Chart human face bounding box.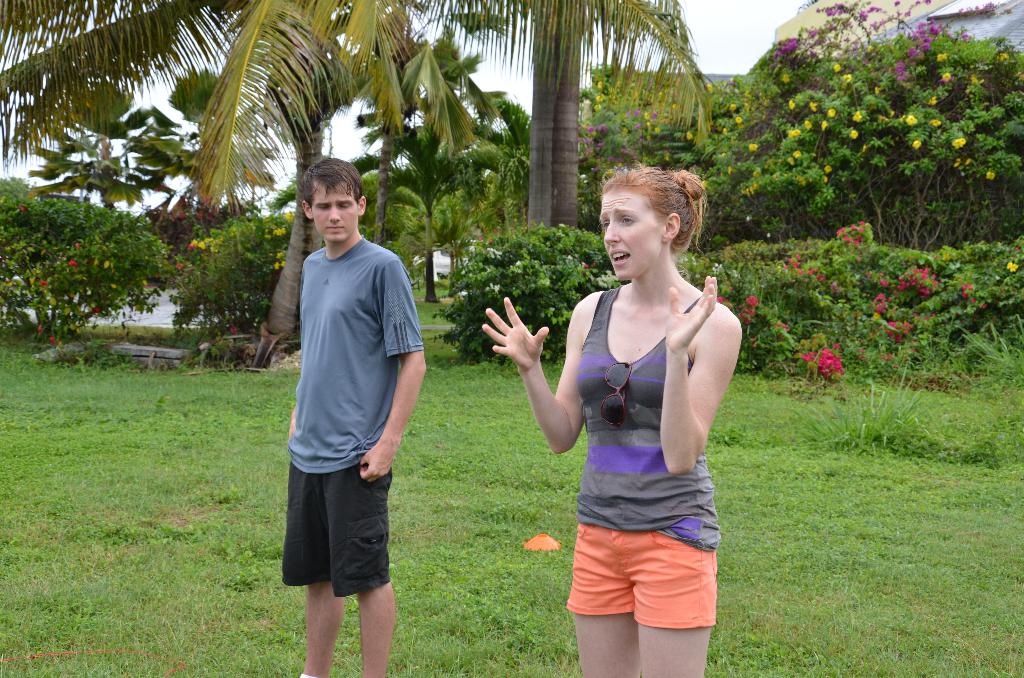
Charted: <box>599,190,664,280</box>.
